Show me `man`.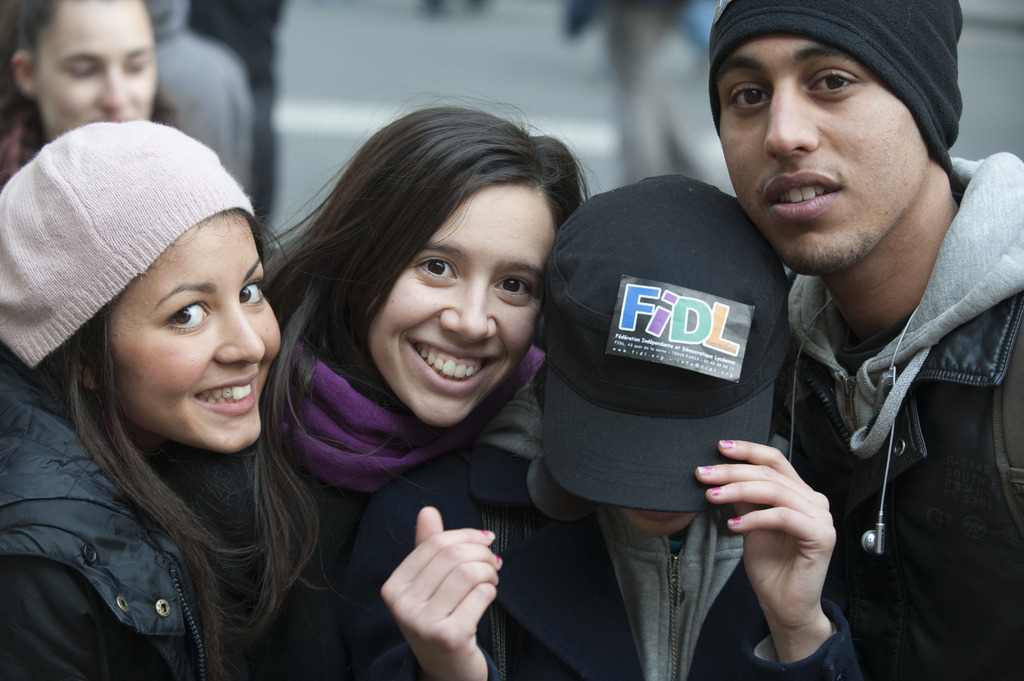
`man` is here: left=381, top=168, right=856, bottom=680.
